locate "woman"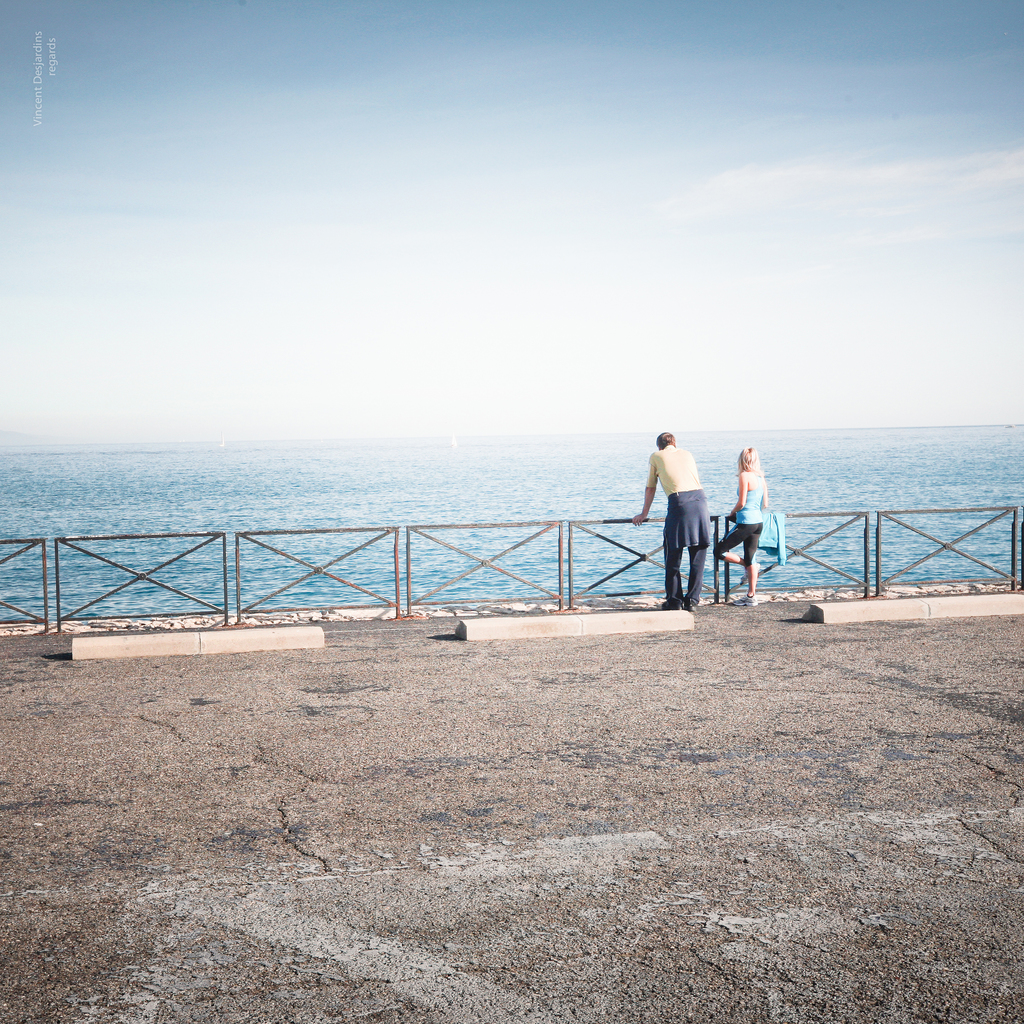
(712,447,767,606)
